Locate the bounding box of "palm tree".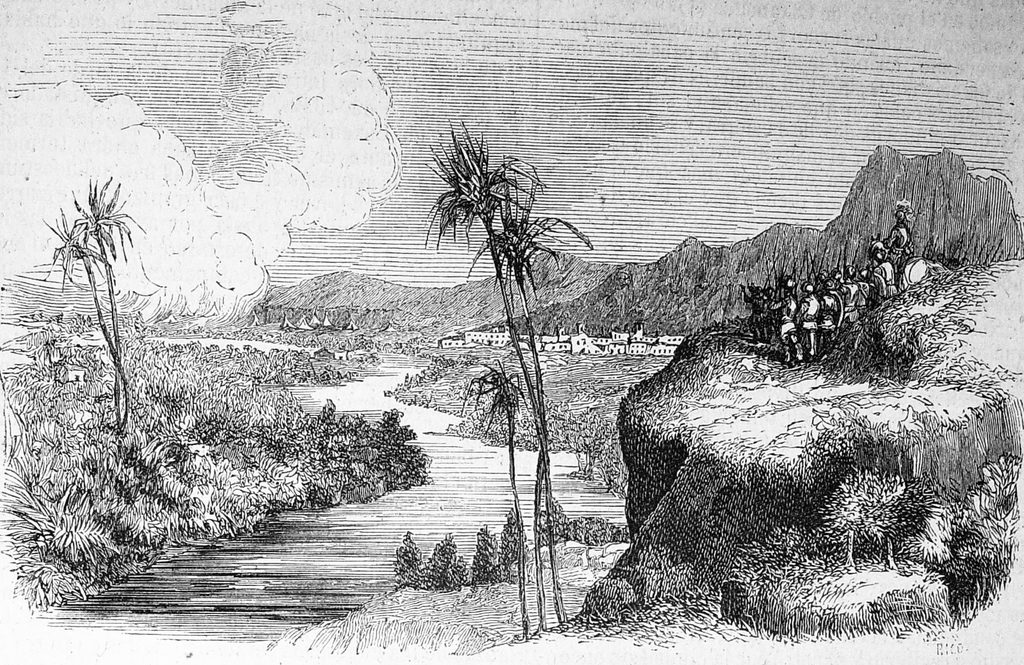
Bounding box: bbox(369, 418, 428, 483).
